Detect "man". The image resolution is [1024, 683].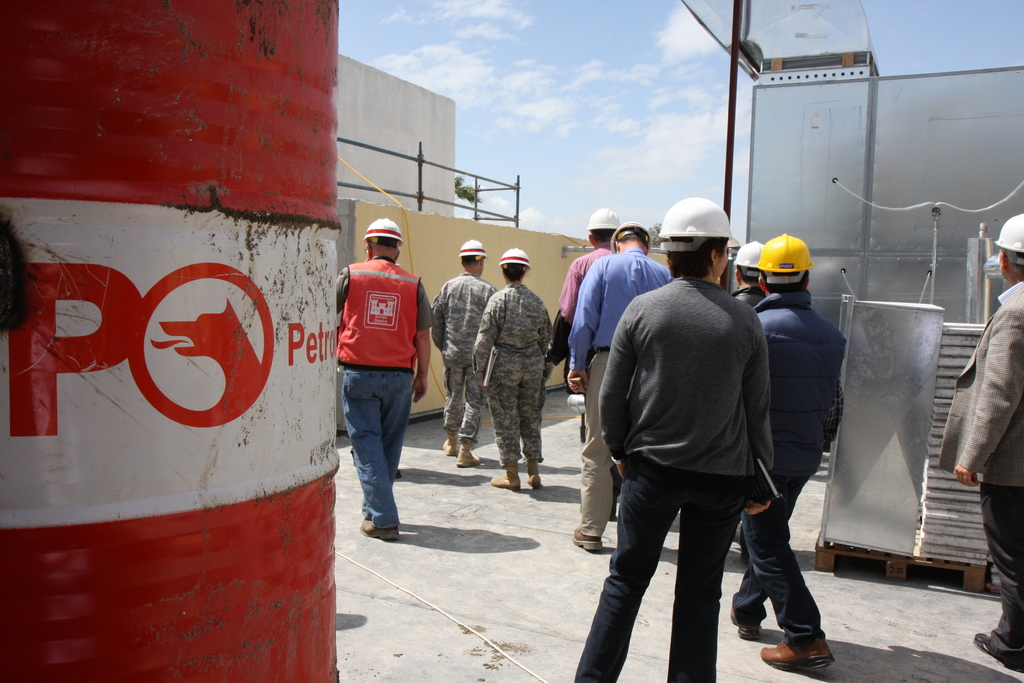
425, 237, 499, 467.
